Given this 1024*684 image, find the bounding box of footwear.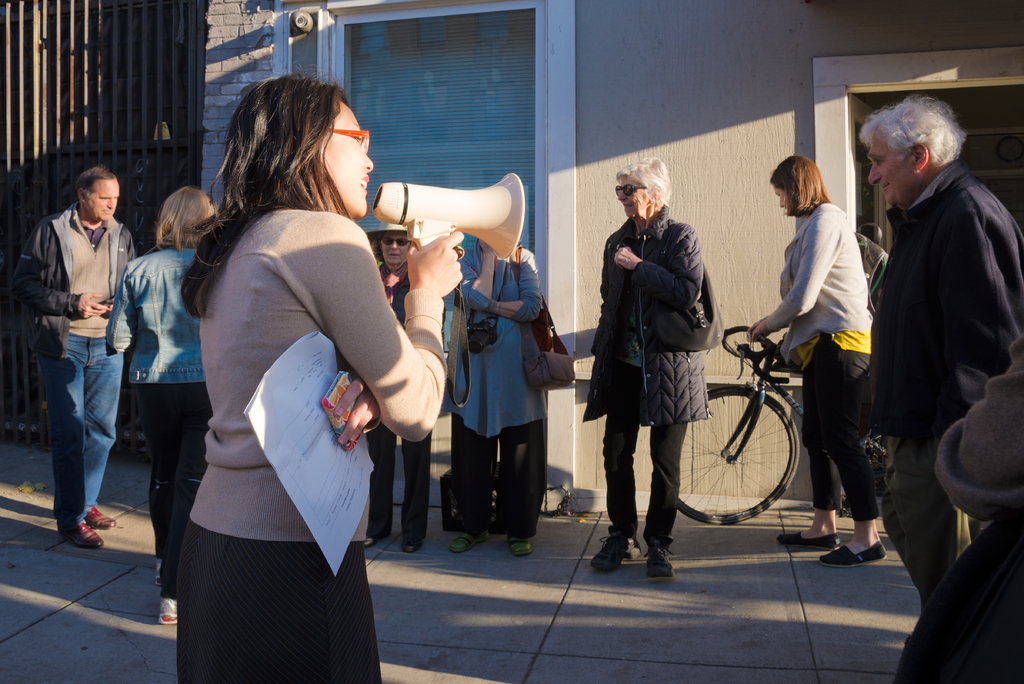
x1=774 y1=527 x2=844 y2=550.
